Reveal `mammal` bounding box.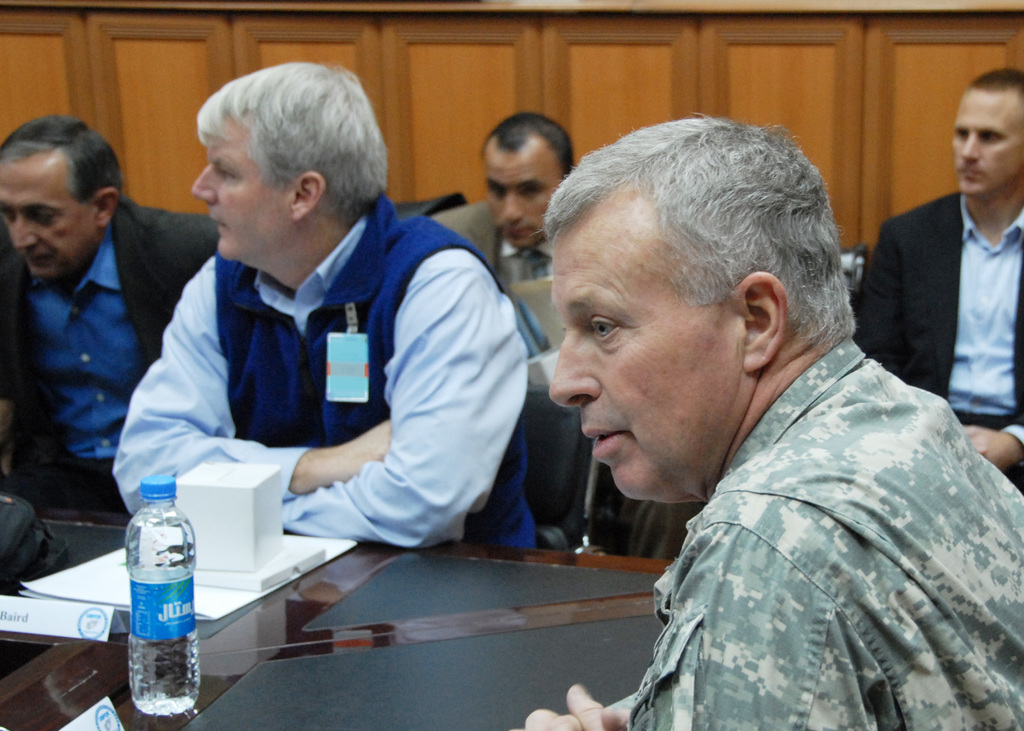
Revealed: detection(488, 111, 622, 570).
